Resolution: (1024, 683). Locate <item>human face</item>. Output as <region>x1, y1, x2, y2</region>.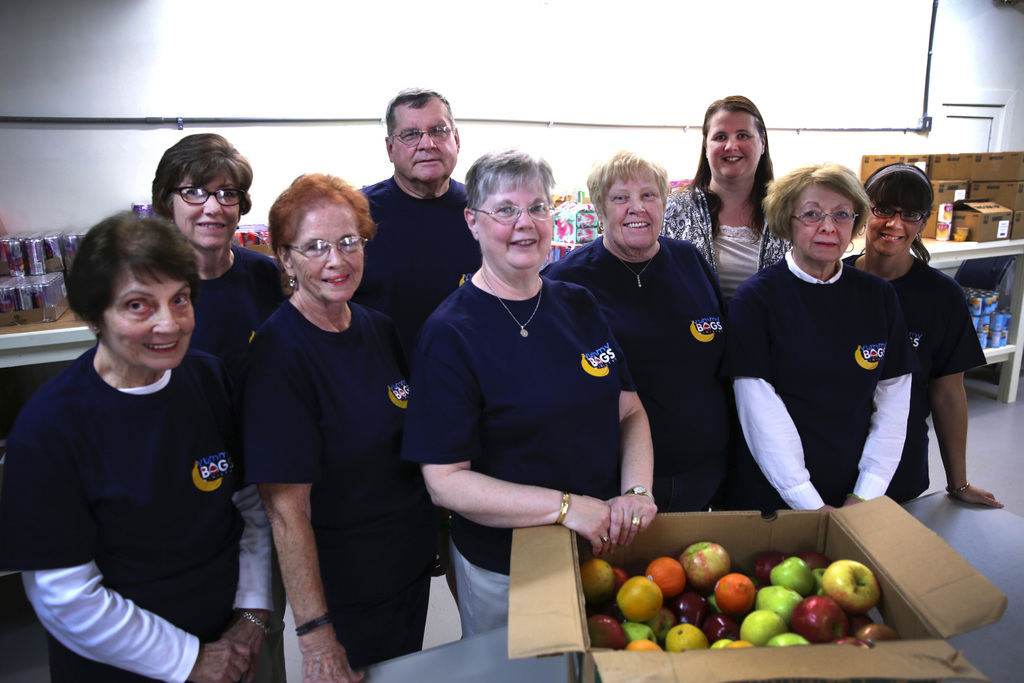
<region>866, 203, 931, 259</region>.
